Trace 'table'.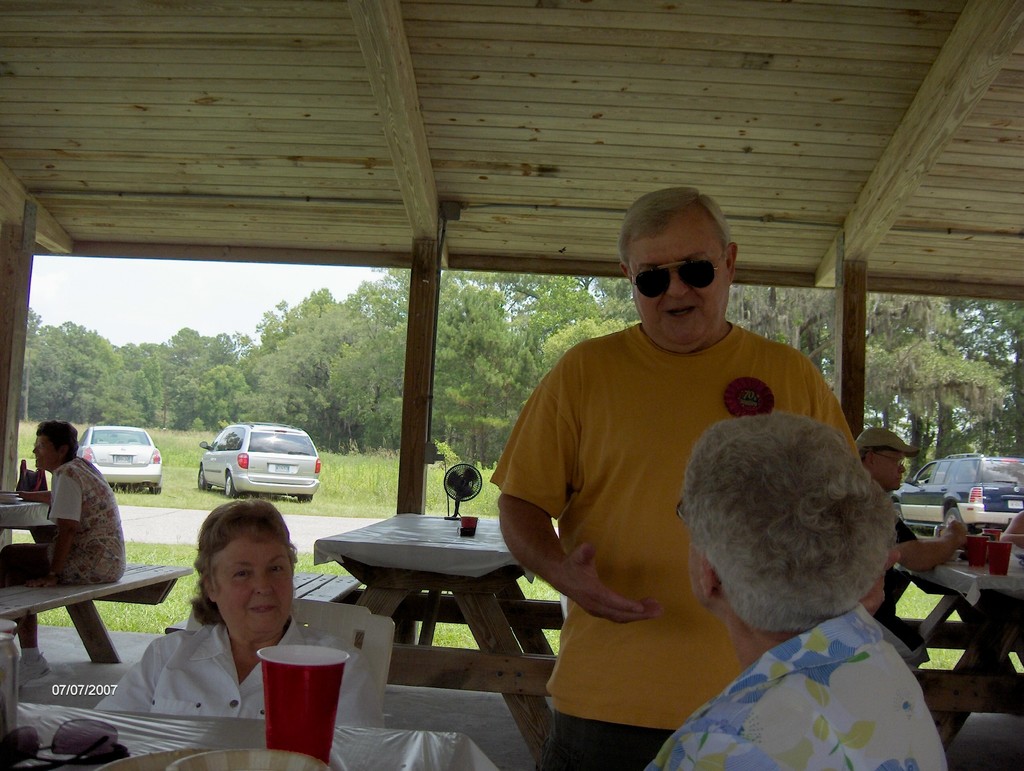
Traced to [left=0, top=699, right=501, bottom=770].
